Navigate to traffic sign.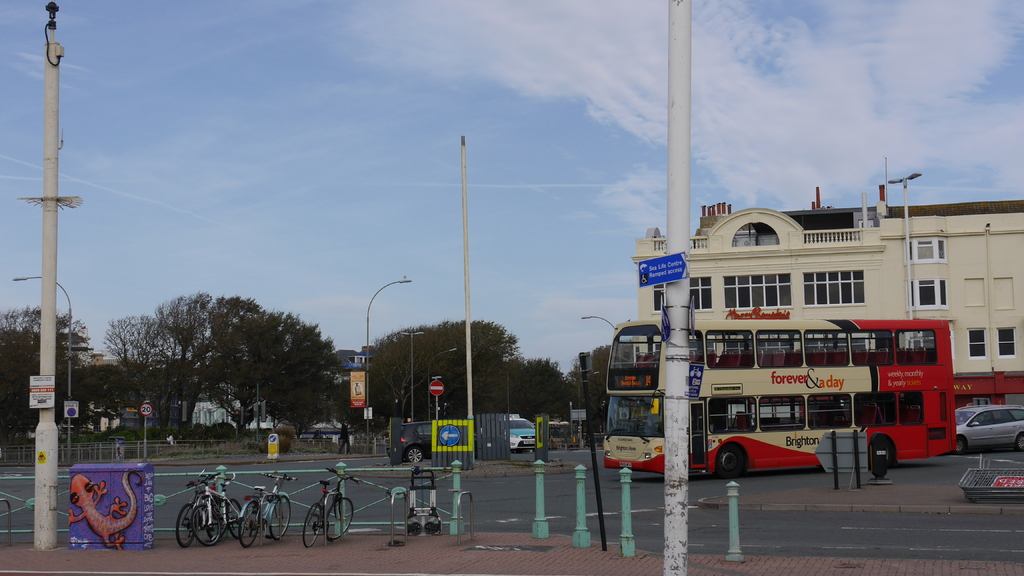
Navigation target: <region>434, 413, 470, 456</region>.
